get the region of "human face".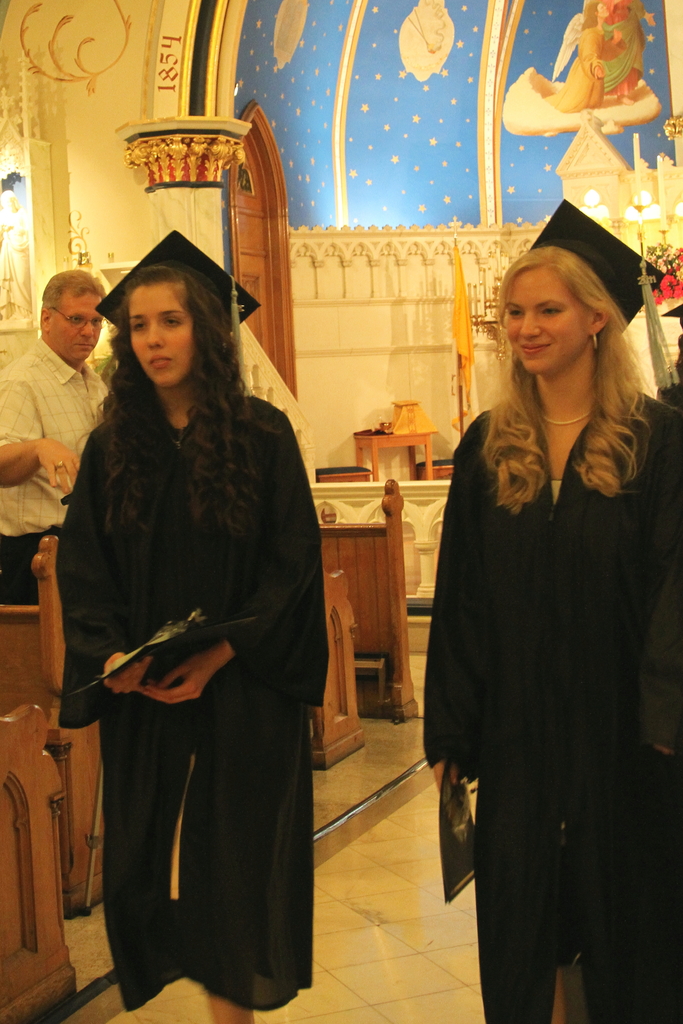
Rect(53, 288, 102, 358).
